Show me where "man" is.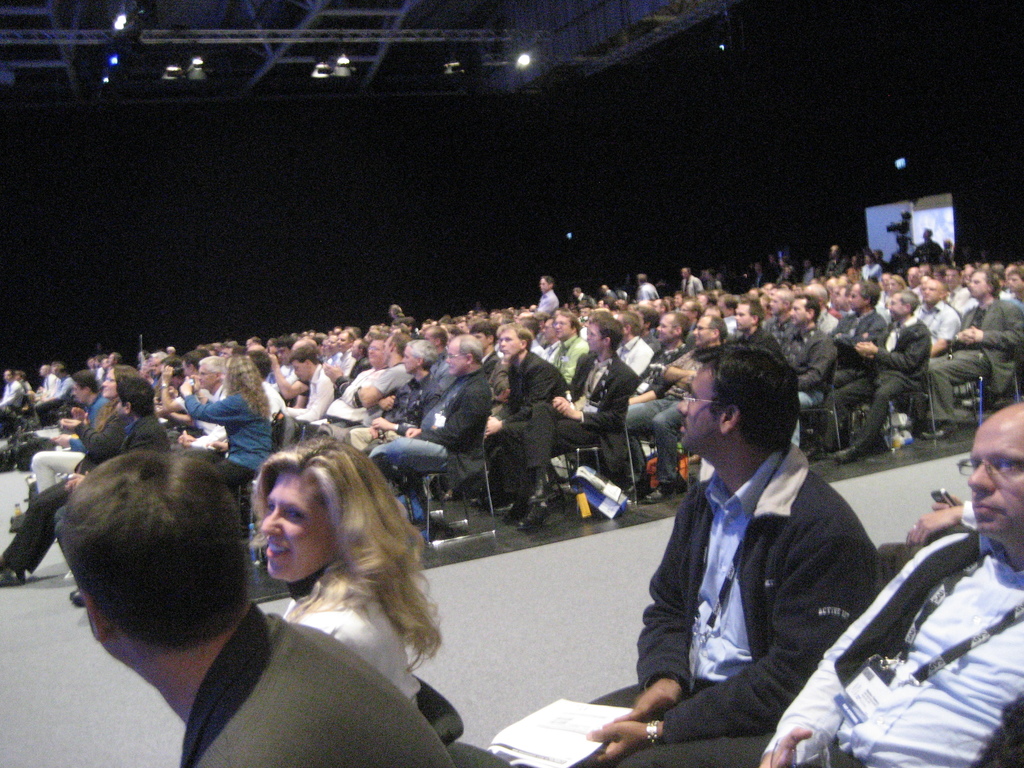
"man" is at (801, 286, 835, 338).
